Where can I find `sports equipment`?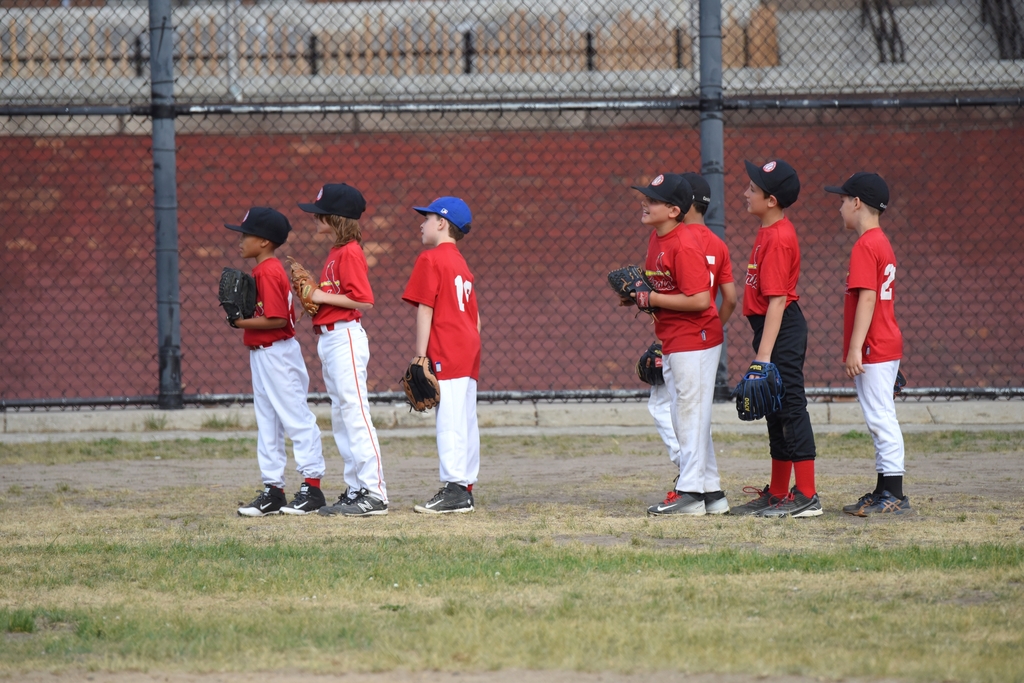
You can find it at pyautogui.locateOnScreen(605, 264, 650, 312).
